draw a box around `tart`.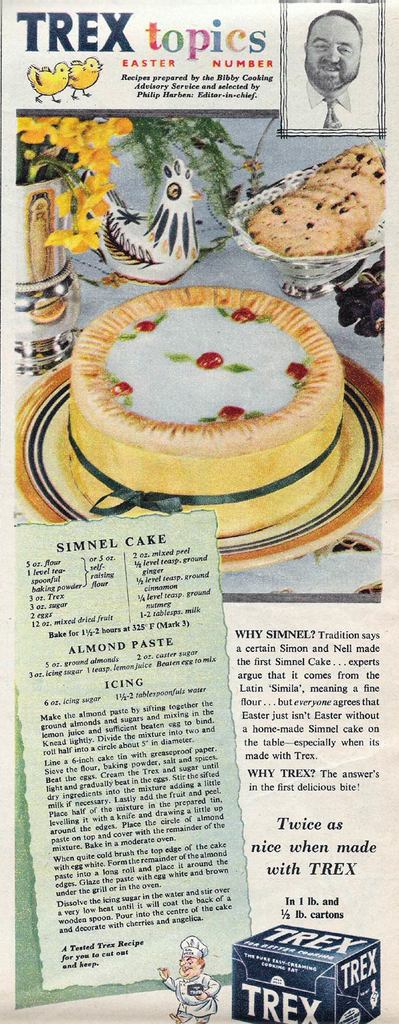
(67,285,344,523).
